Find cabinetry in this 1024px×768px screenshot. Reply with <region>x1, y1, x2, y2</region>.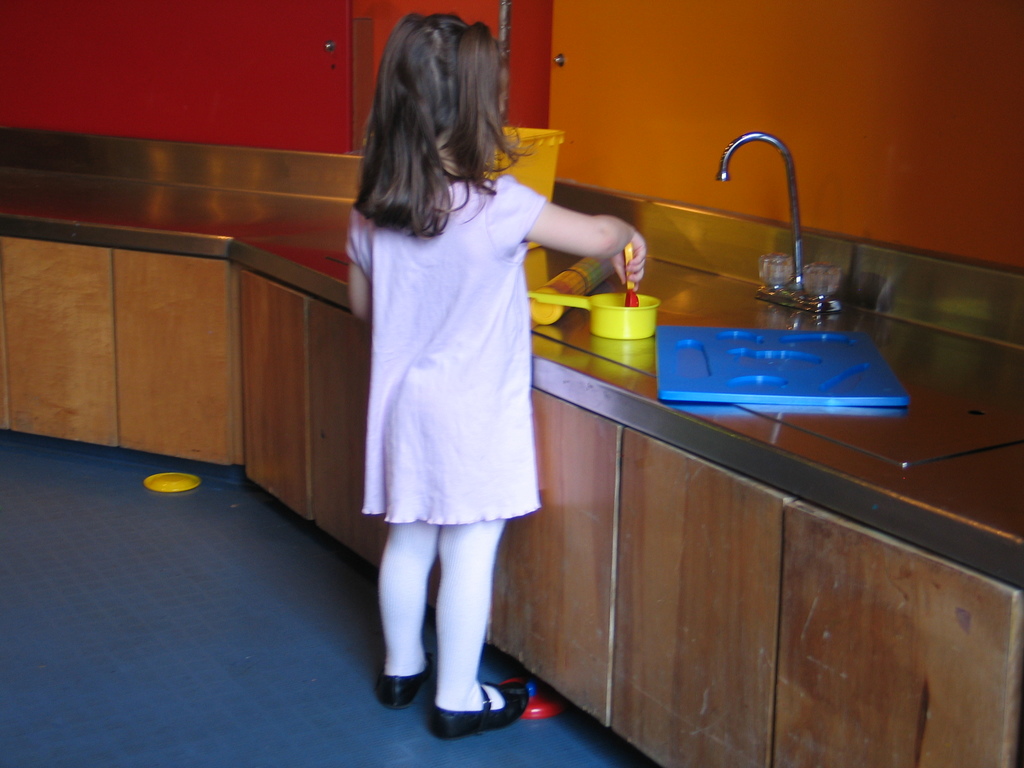
<region>232, 213, 1023, 767</region>.
